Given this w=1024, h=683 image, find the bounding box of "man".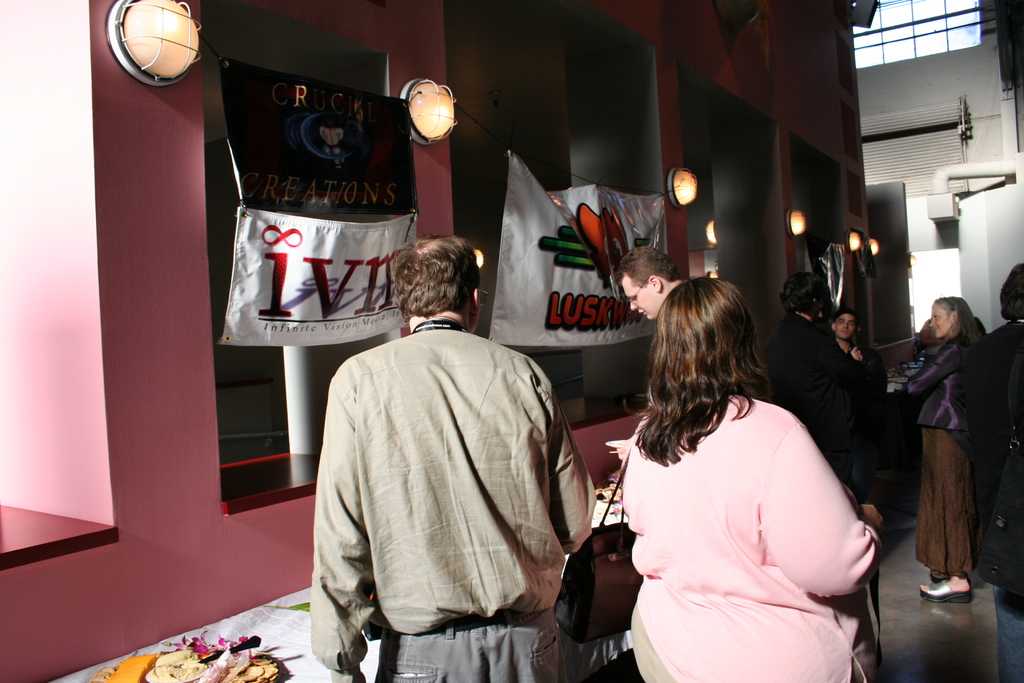
(829,306,865,366).
